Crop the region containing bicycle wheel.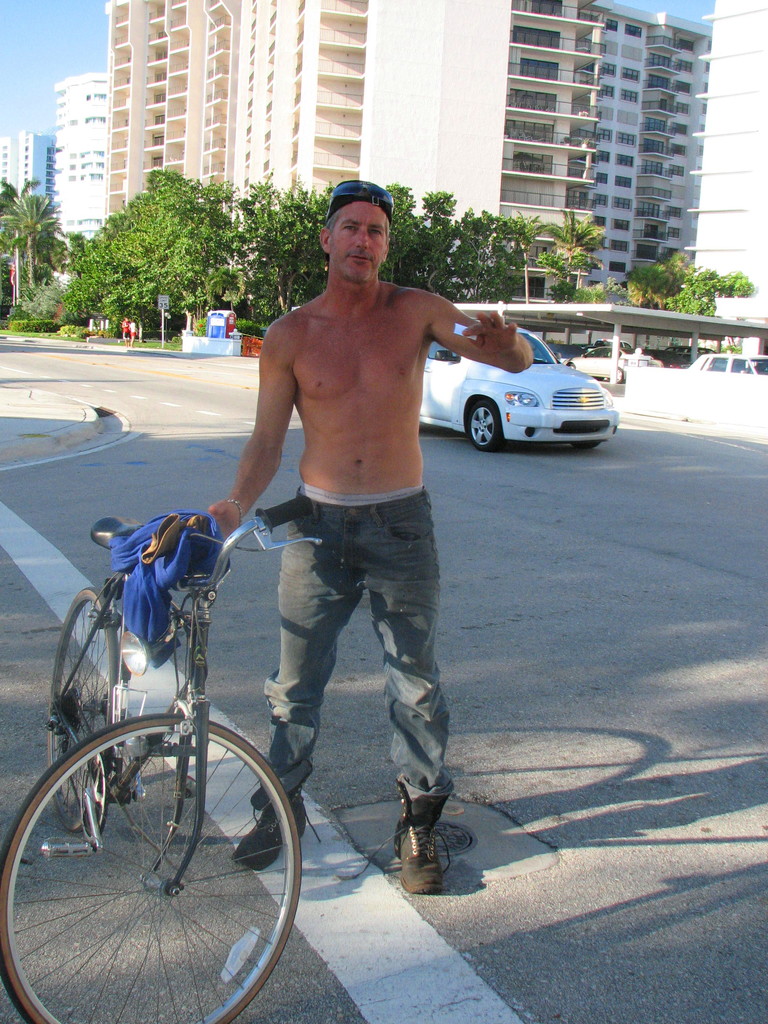
Crop region: 44,580,126,832.
